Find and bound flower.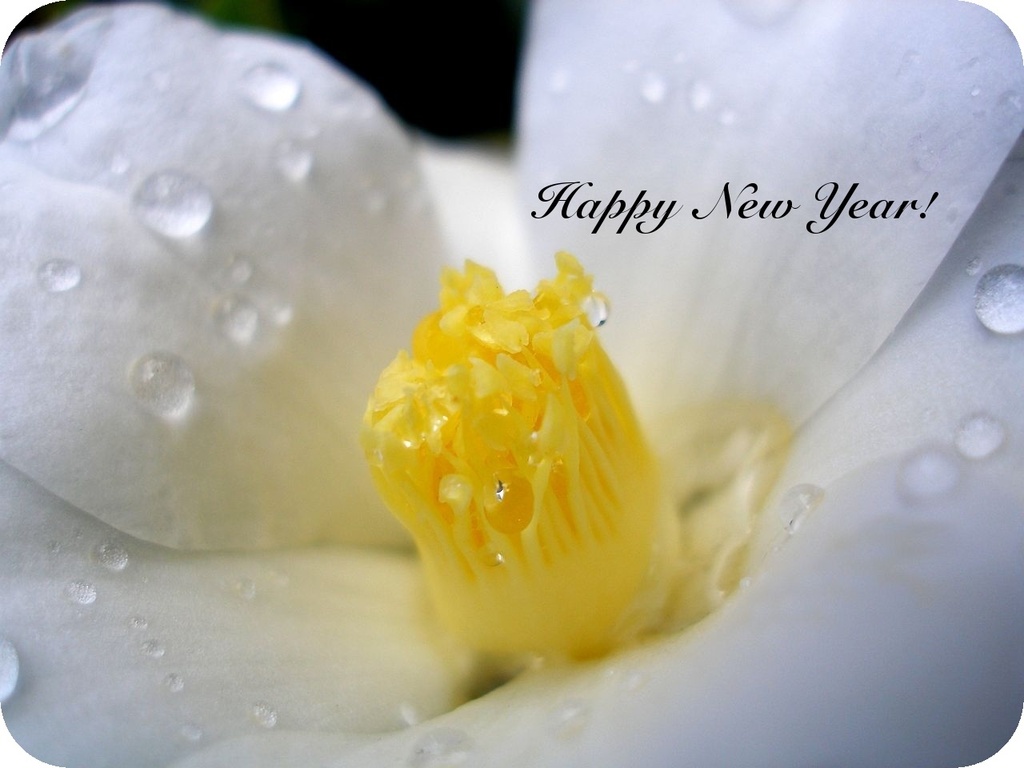
Bound: (0, 2, 1023, 761).
